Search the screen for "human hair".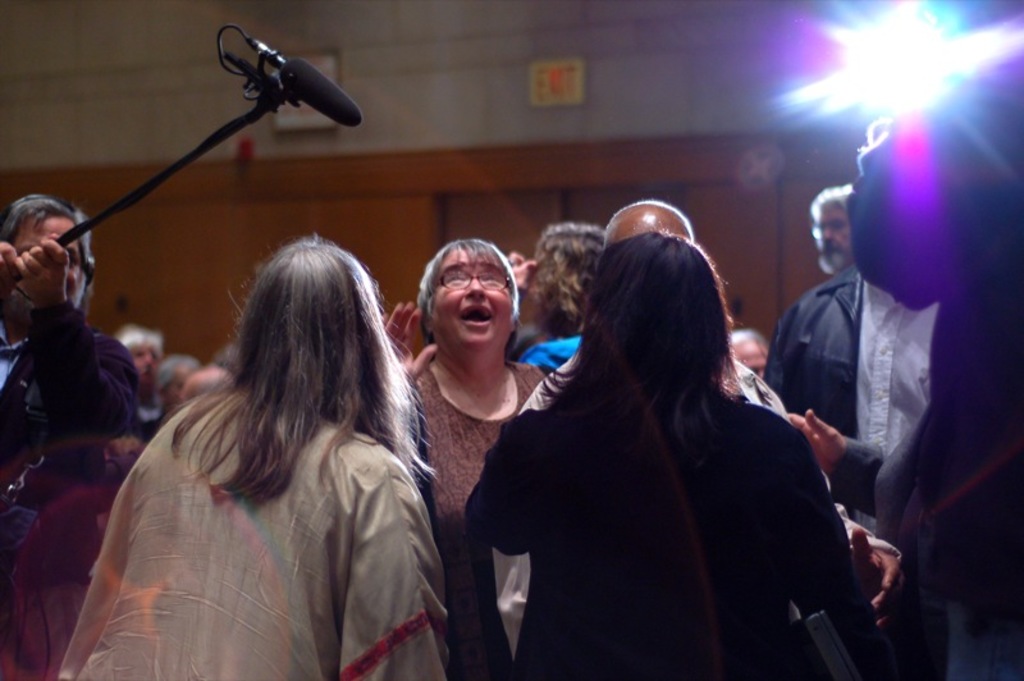
Found at {"x1": 154, "y1": 353, "x2": 206, "y2": 394}.
